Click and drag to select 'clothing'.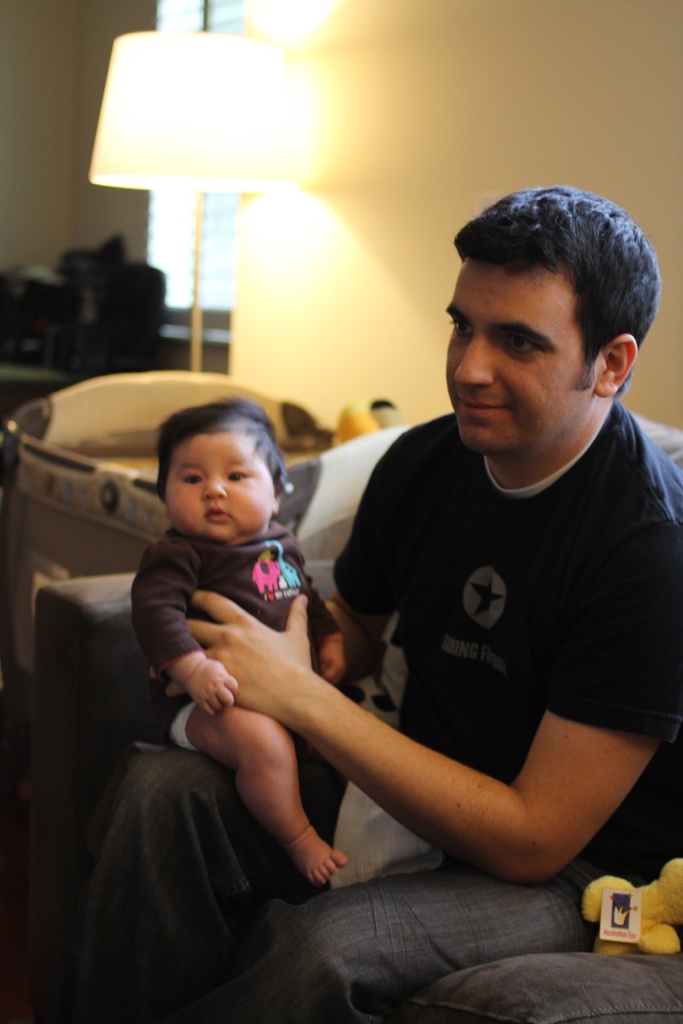
Selection: <box>17,372,664,1020</box>.
